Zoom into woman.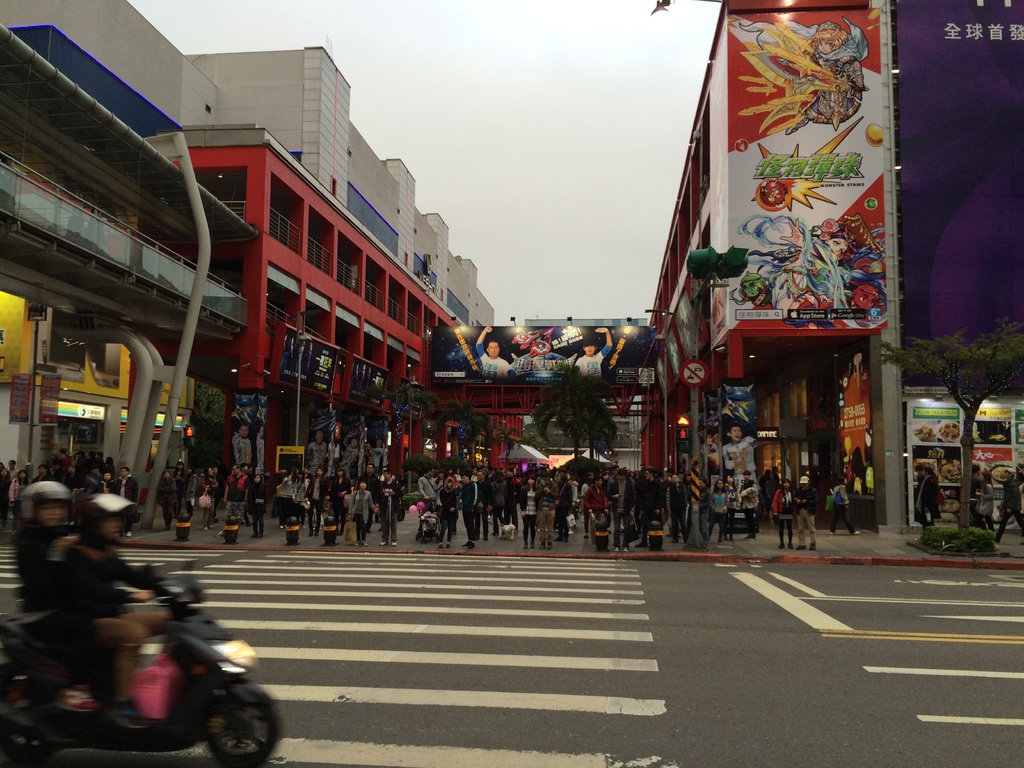
Zoom target: bbox(483, 467, 509, 533).
